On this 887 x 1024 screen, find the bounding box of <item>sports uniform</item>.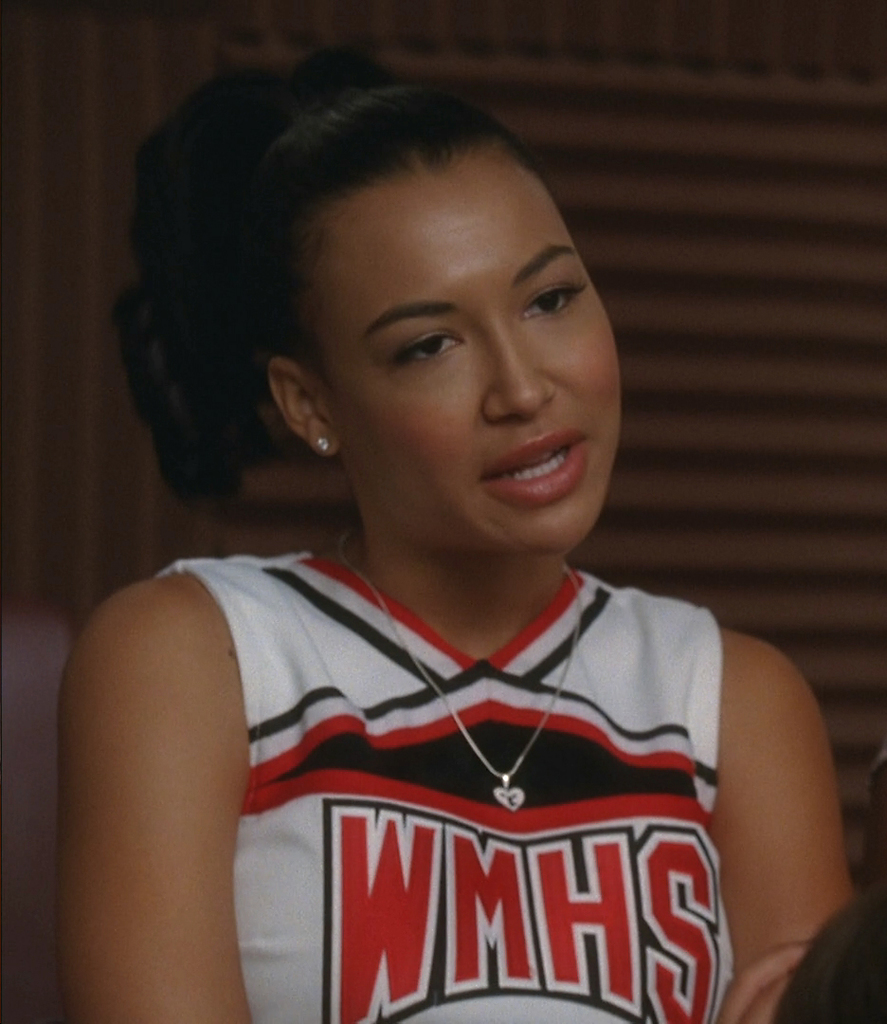
Bounding box: 158:557:725:1023.
